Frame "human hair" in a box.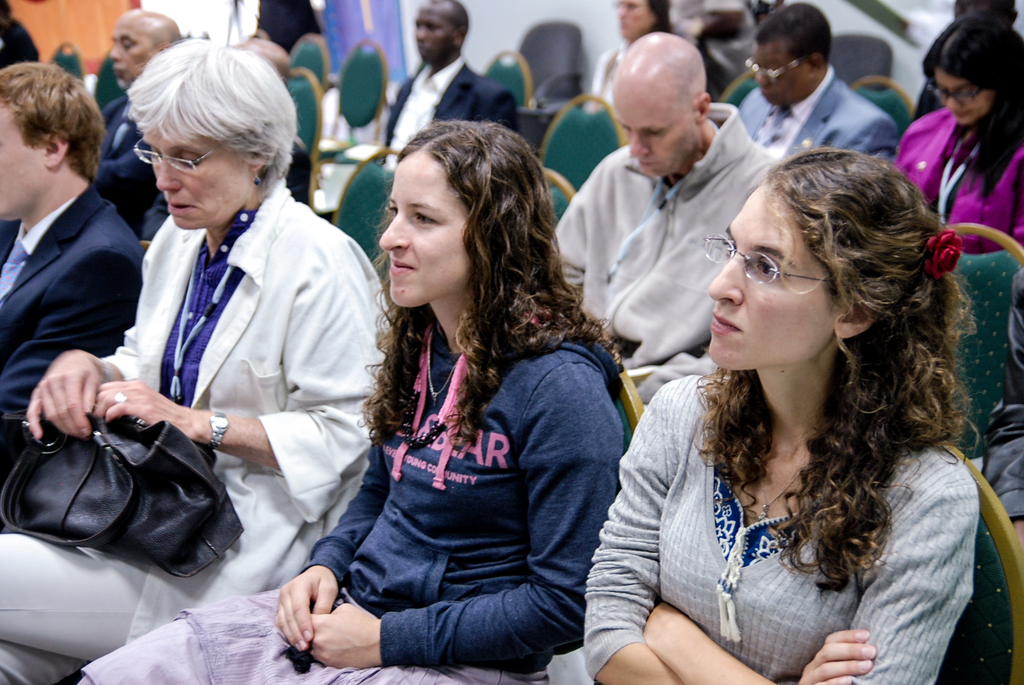
l=689, t=124, r=963, b=537.
